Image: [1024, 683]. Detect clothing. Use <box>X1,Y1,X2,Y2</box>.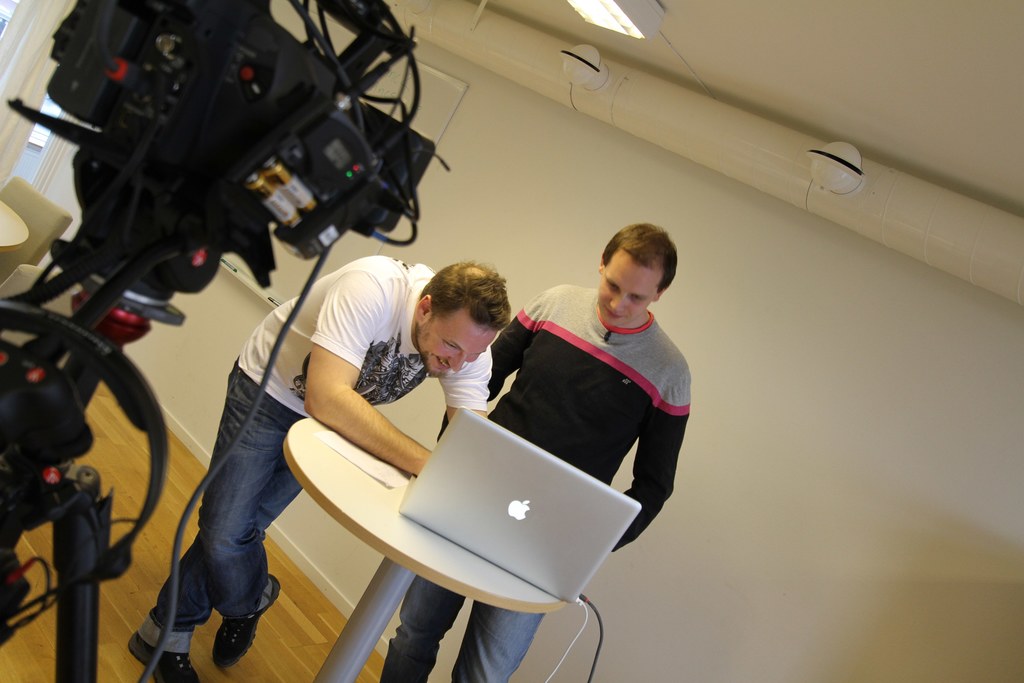
<box>132,258,492,652</box>.
